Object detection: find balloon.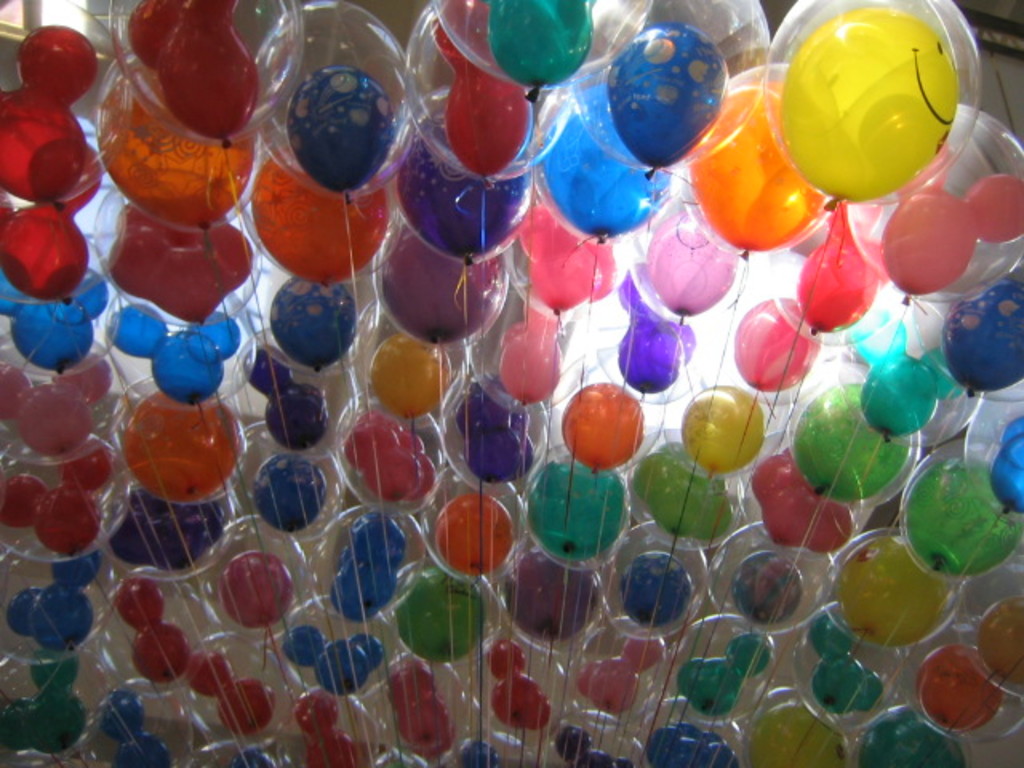
830,534,957,646.
